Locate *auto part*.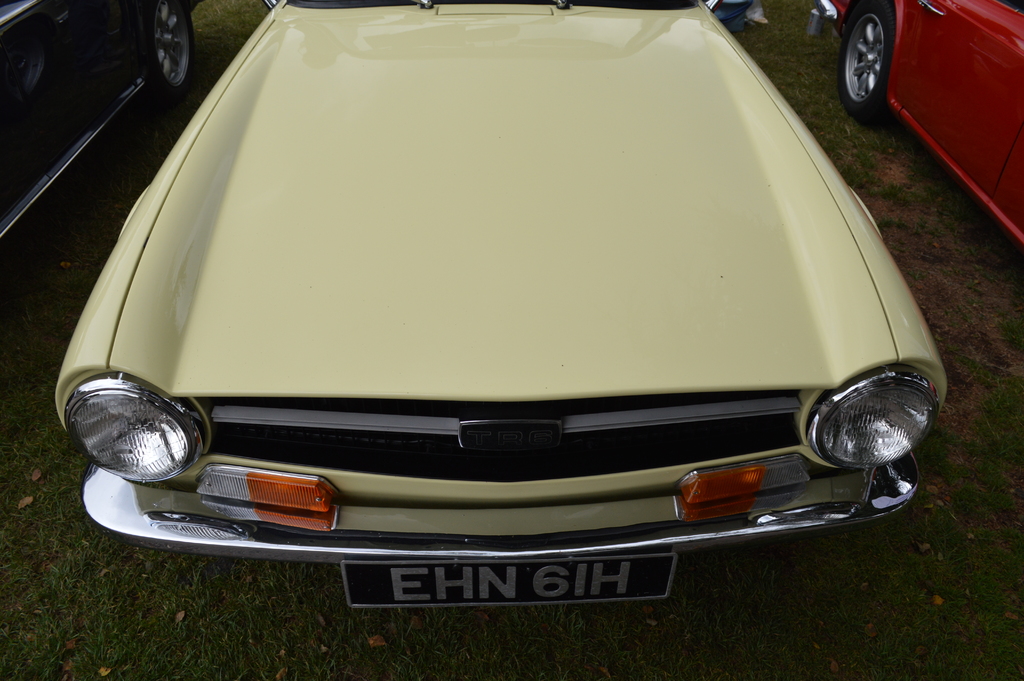
Bounding box: box(86, 449, 938, 535).
